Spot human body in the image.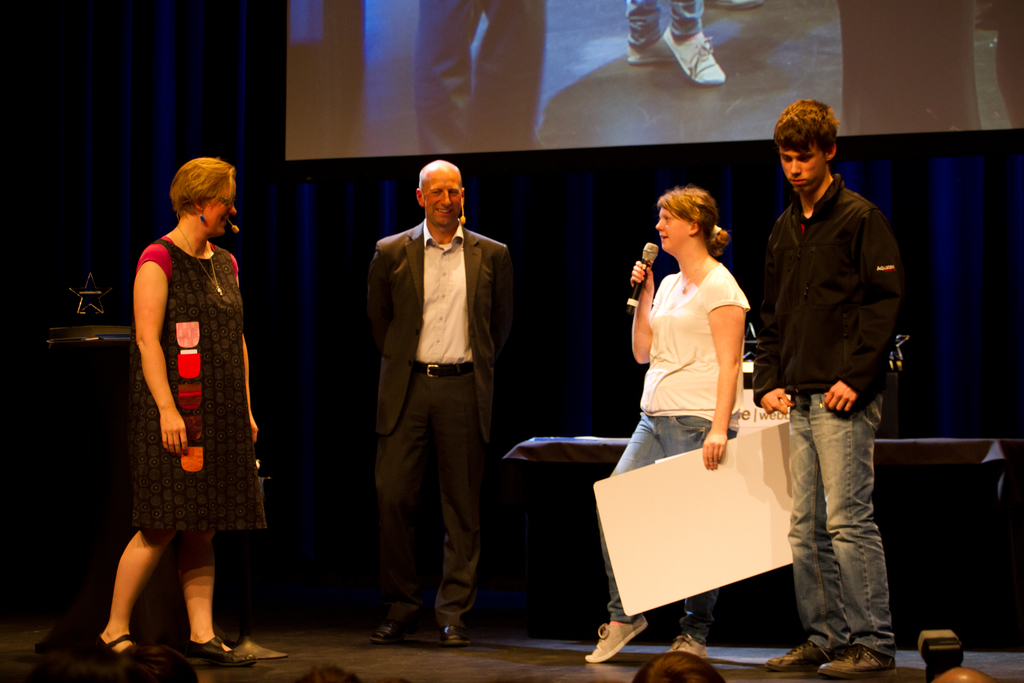
human body found at <box>753,173,915,682</box>.
